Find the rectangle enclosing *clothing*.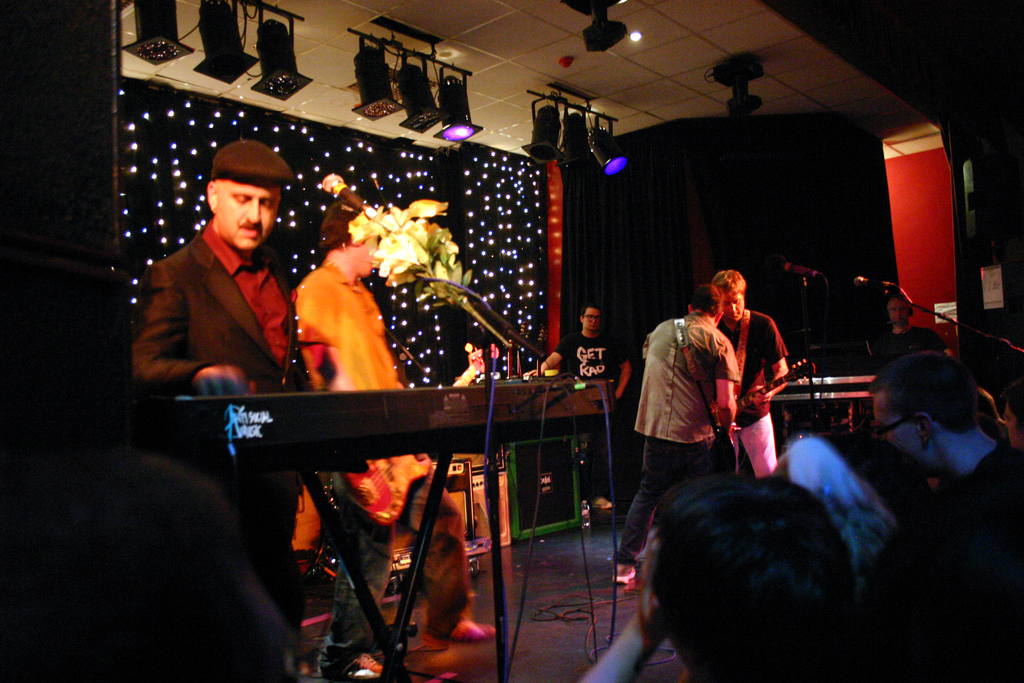
(left=553, top=338, right=633, bottom=513).
